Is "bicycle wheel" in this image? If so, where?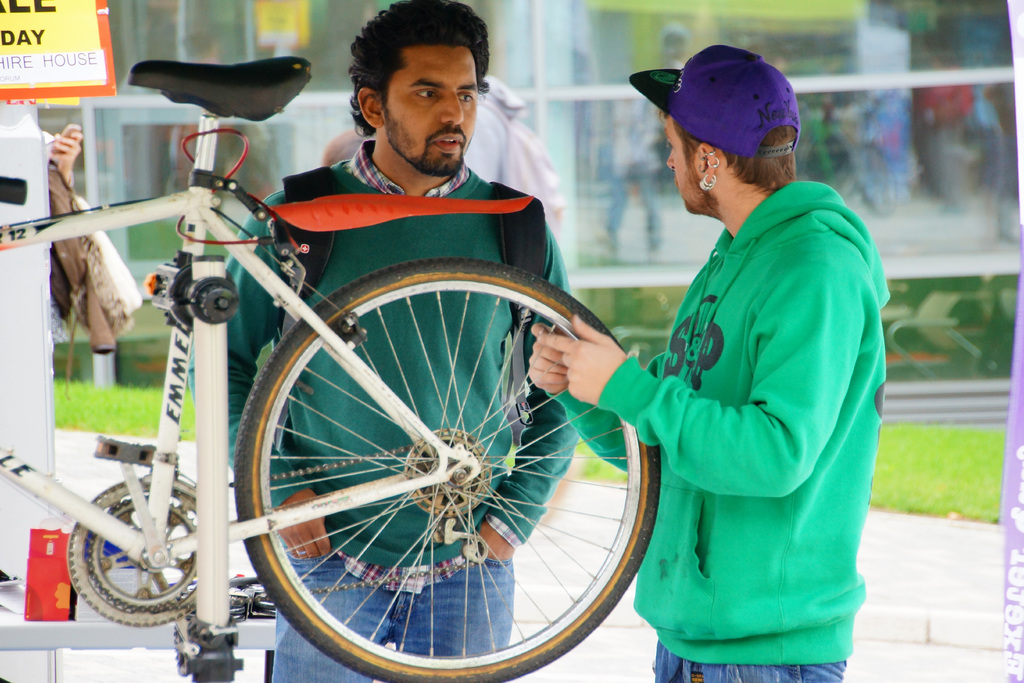
Yes, at 220,261,646,679.
